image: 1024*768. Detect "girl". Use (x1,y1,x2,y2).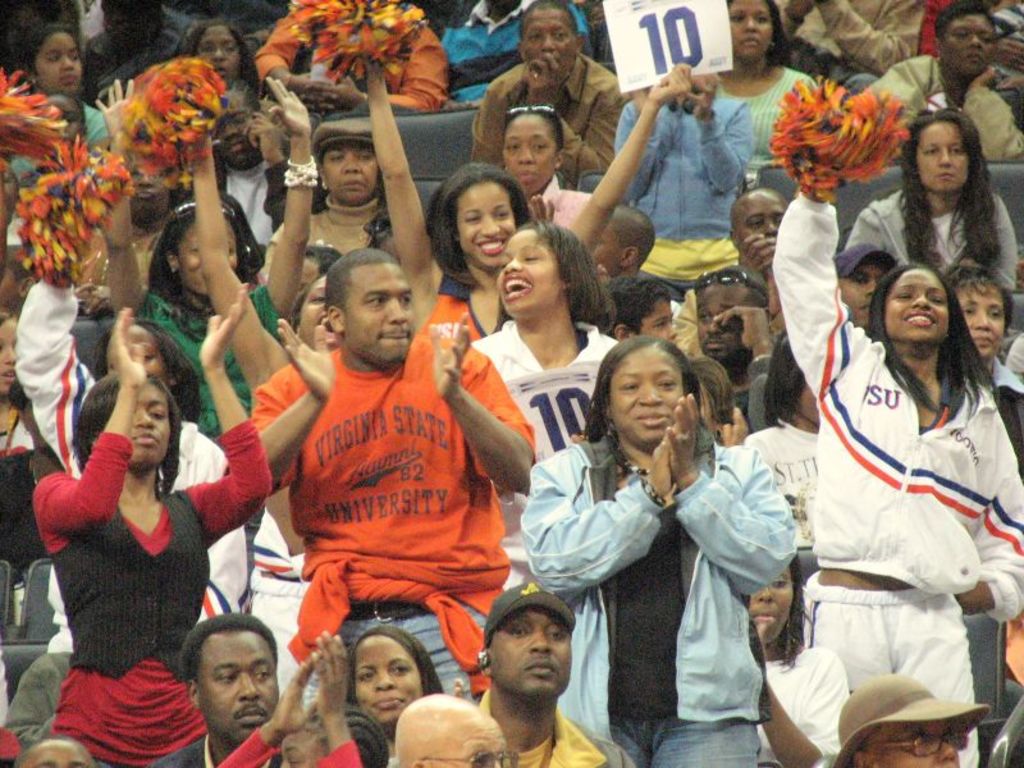
(95,72,312,445).
